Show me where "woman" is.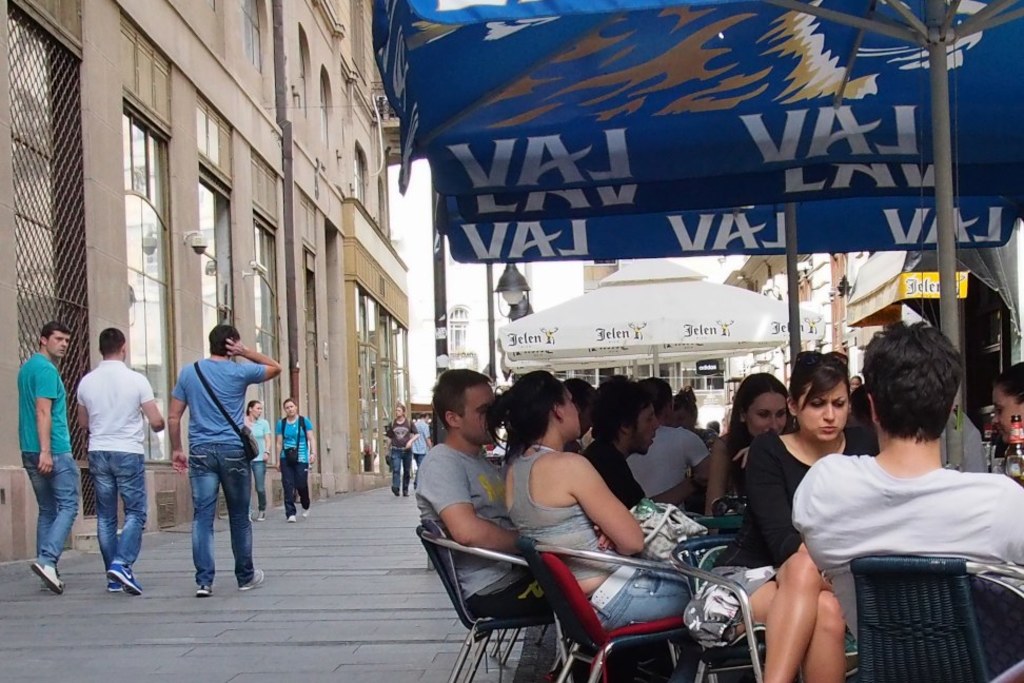
"woman" is at [683, 348, 878, 682].
